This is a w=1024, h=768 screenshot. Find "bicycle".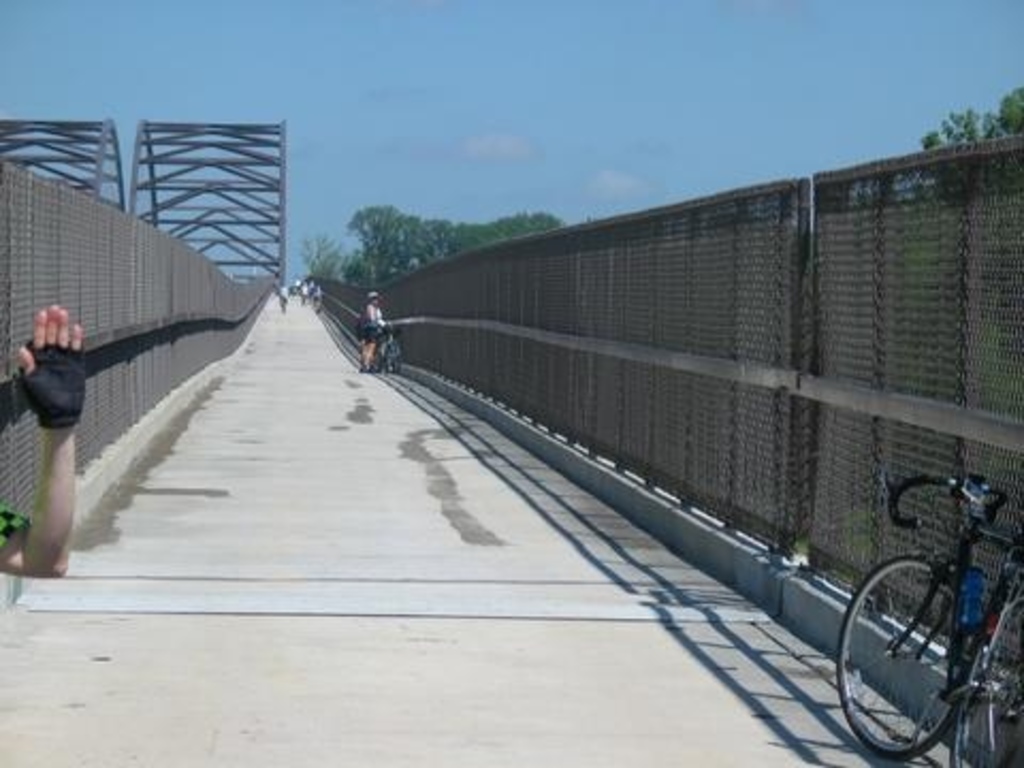
Bounding box: crop(838, 476, 1022, 766).
